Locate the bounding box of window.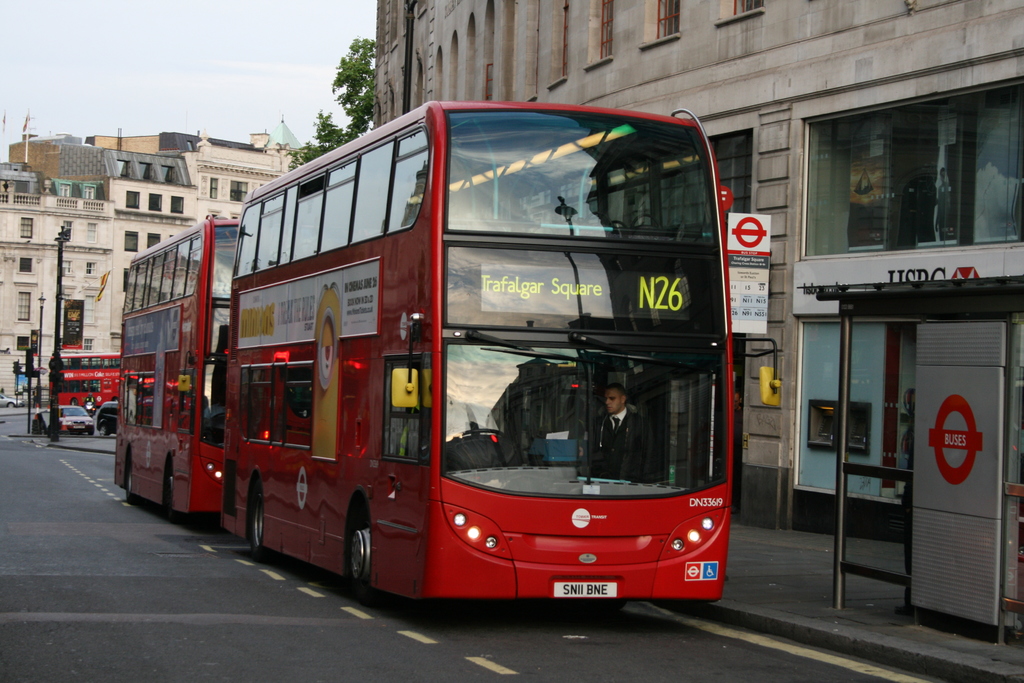
Bounding box: bbox=(124, 232, 137, 248).
